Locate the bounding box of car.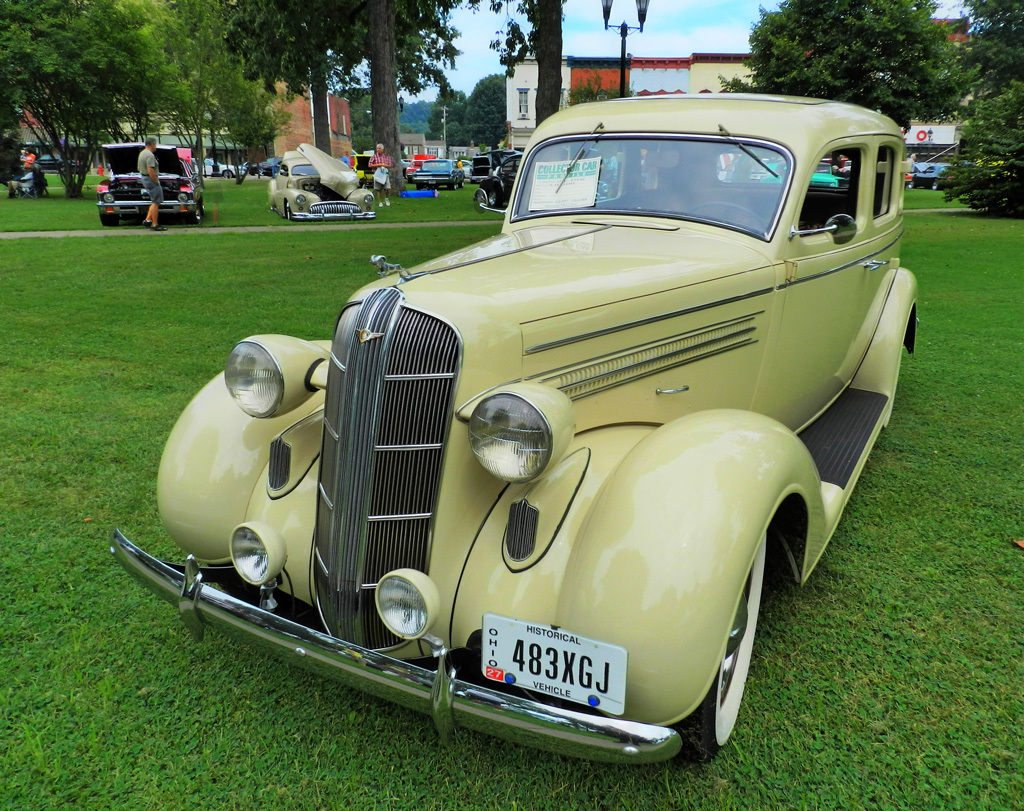
Bounding box: (266, 142, 375, 219).
